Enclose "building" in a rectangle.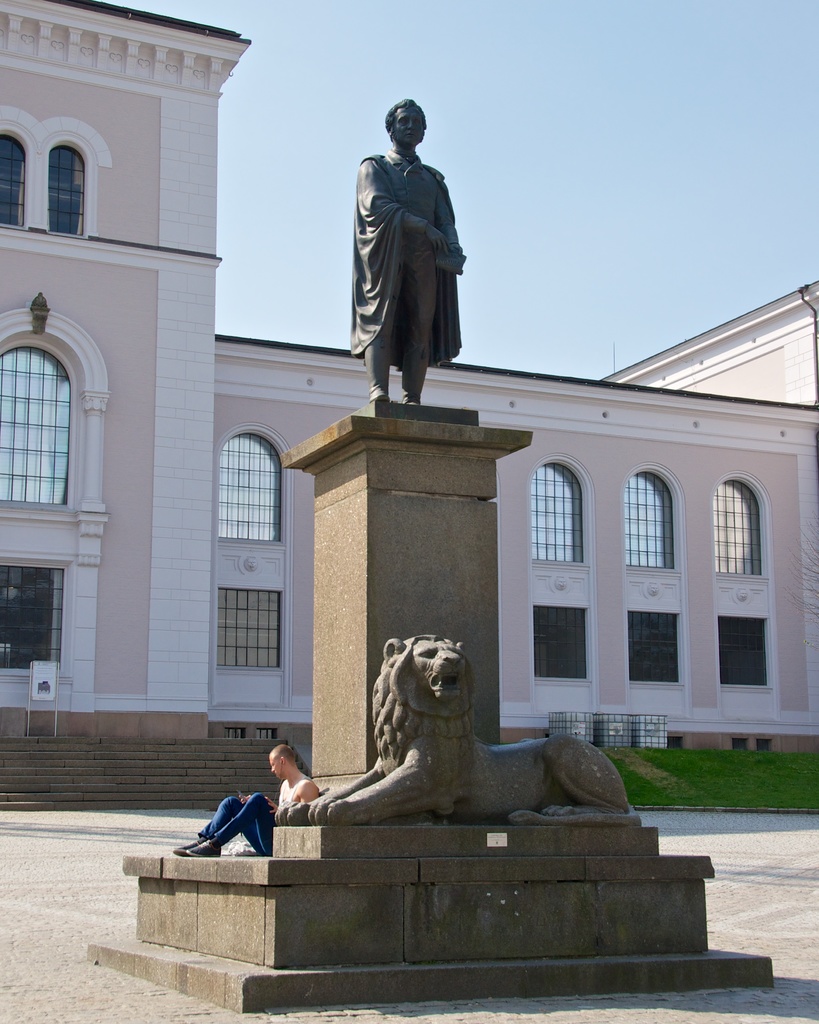
crop(0, 0, 818, 817).
